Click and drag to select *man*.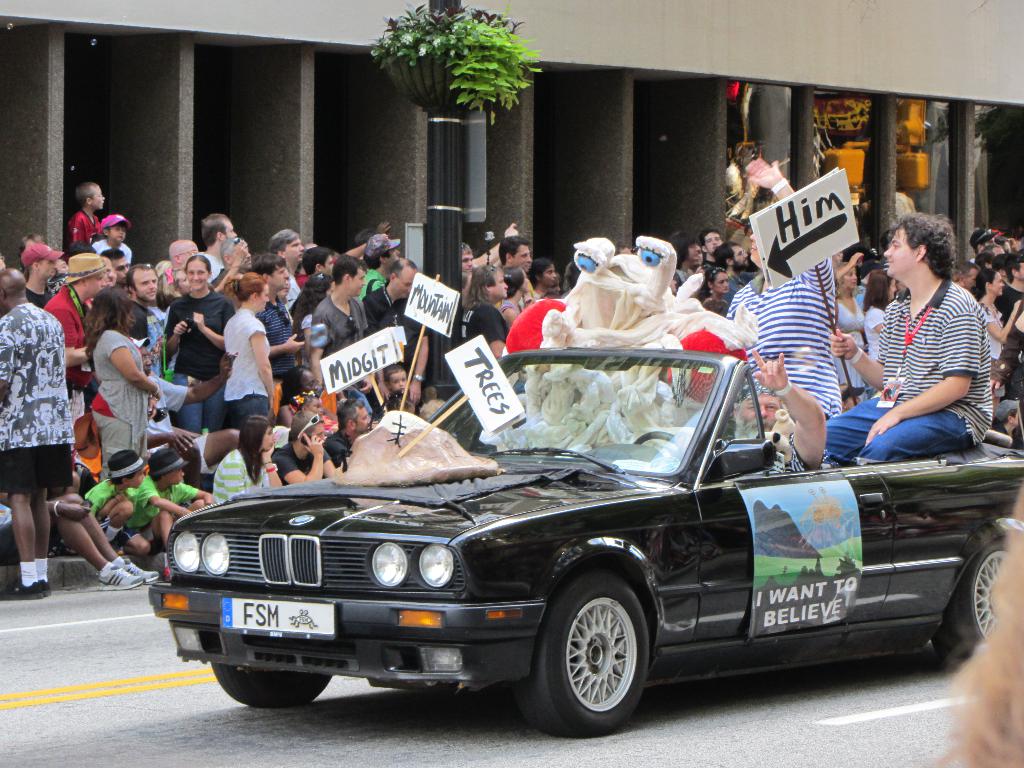
Selection: {"x1": 124, "y1": 262, "x2": 168, "y2": 374}.
